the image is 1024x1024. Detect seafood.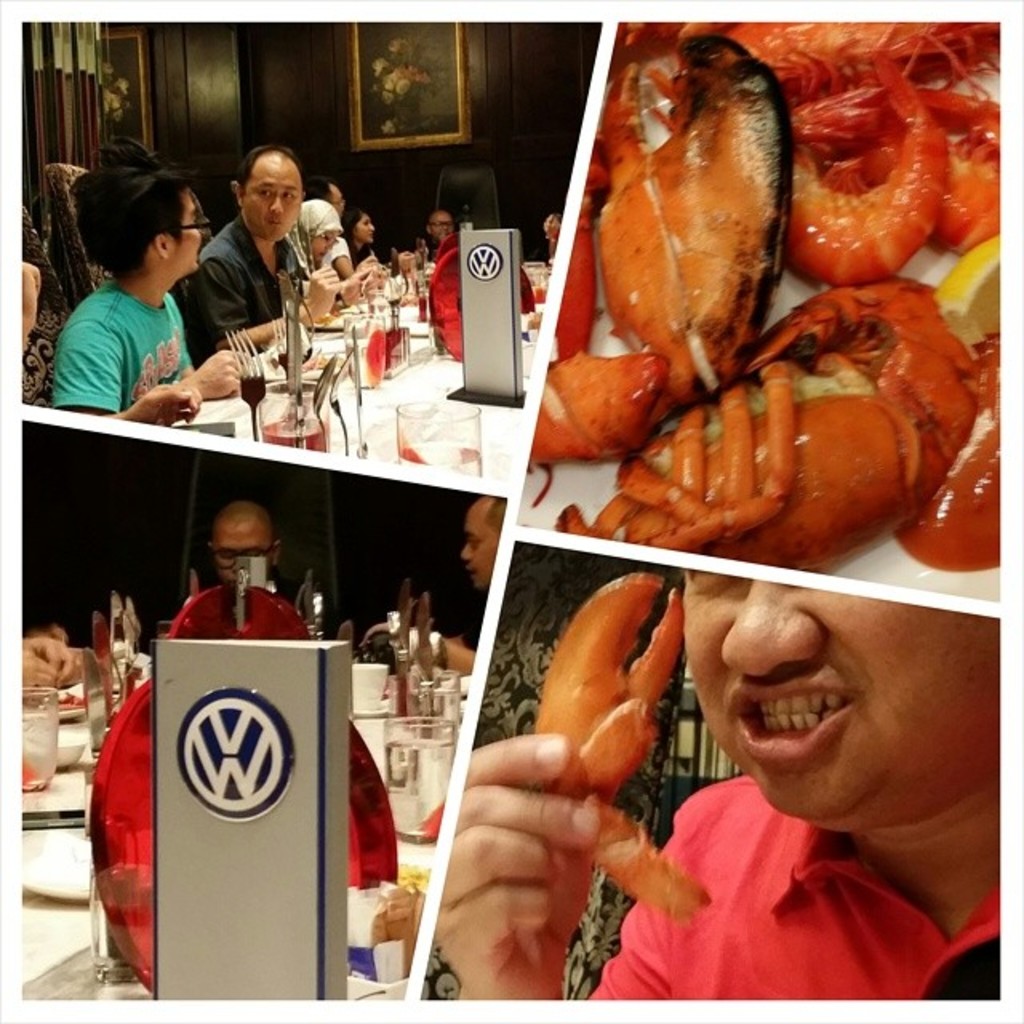
Detection: 525, 579, 704, 922.
